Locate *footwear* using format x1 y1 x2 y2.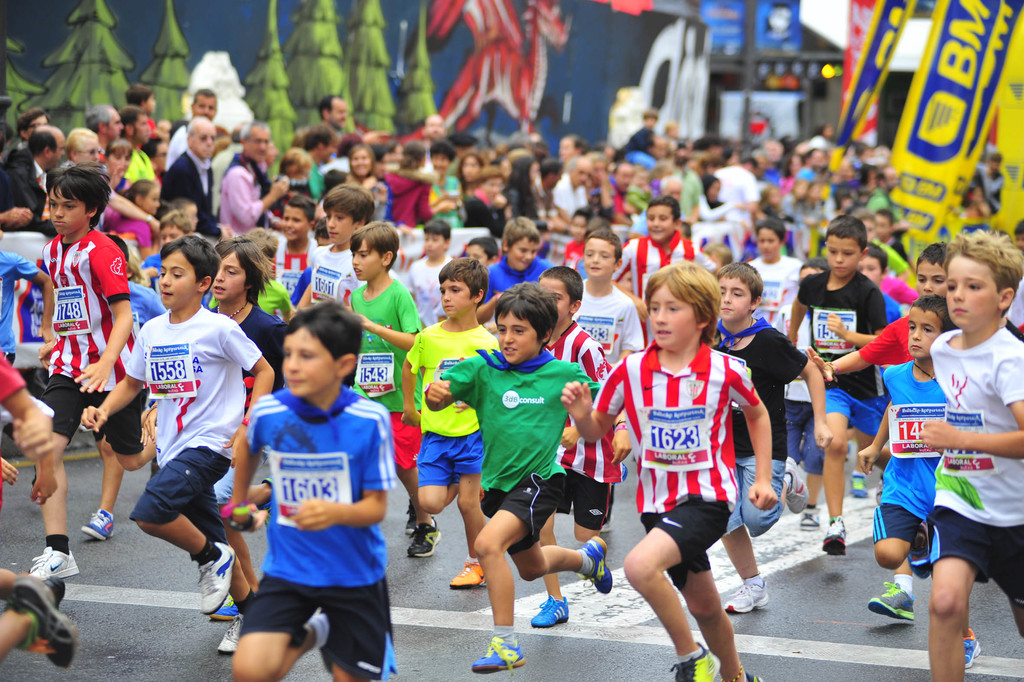
407 515 440 558.
